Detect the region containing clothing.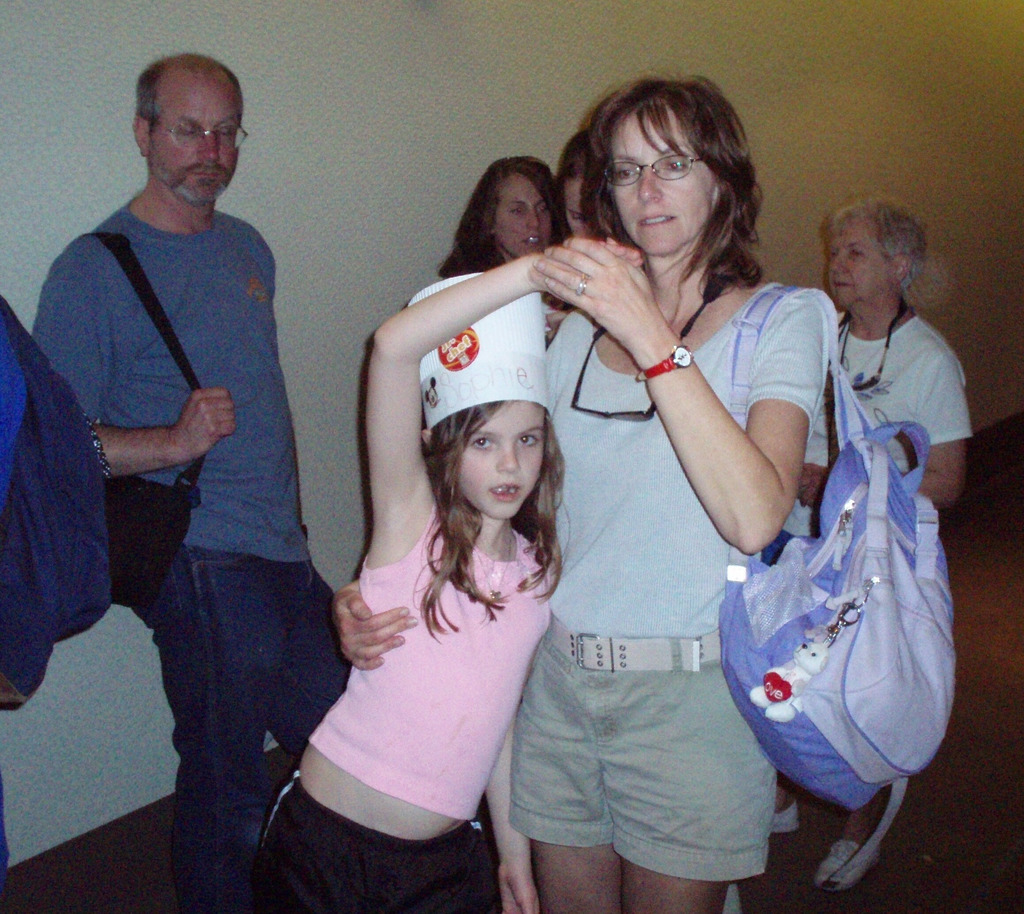
pyautogui.locateOnScreen(511, 207, 826, 850).
